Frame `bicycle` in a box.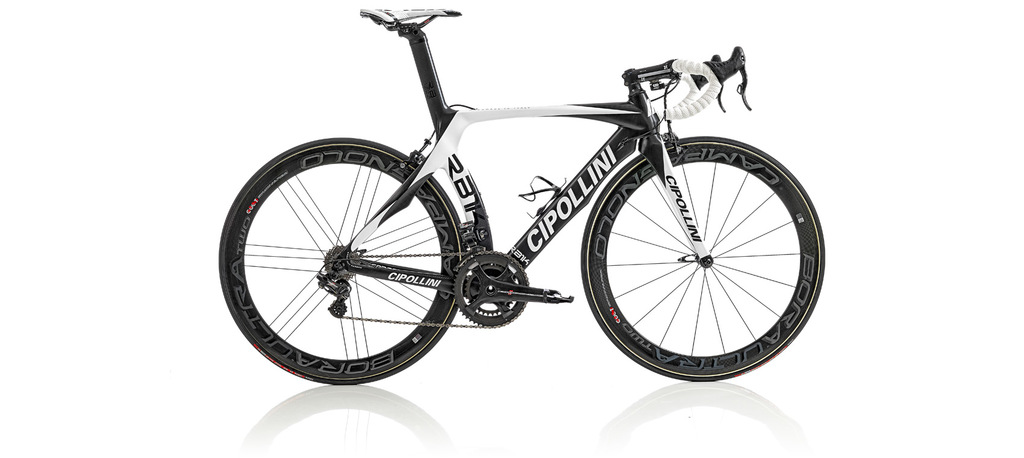
(216, 6, 825, 384).
